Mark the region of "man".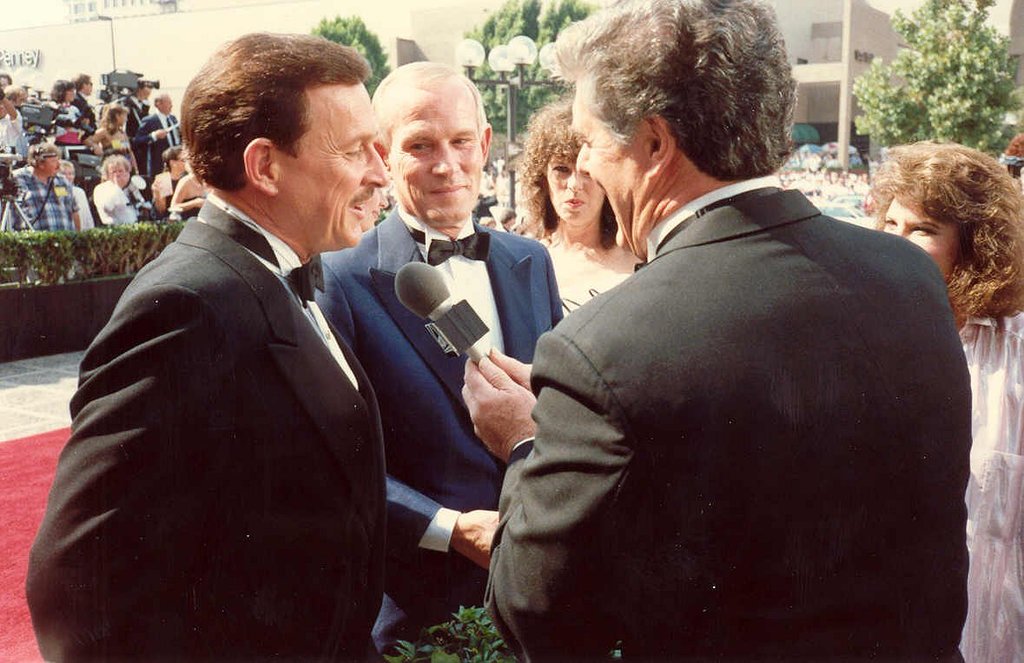
Region: (0, 70, 12, 88).
